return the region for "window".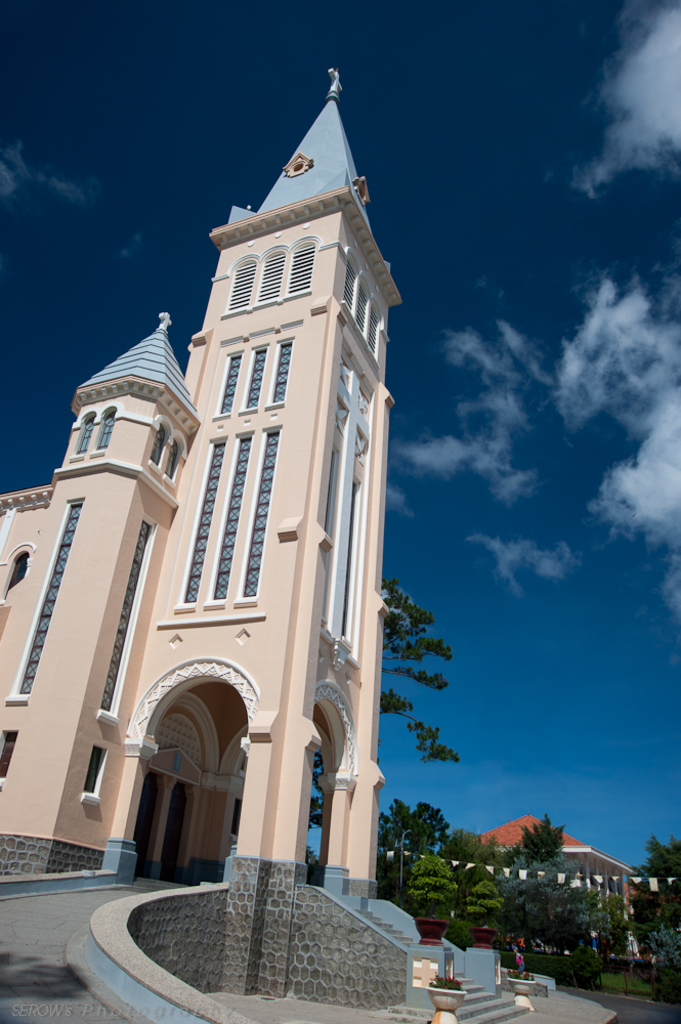
(227,243,323,305).
